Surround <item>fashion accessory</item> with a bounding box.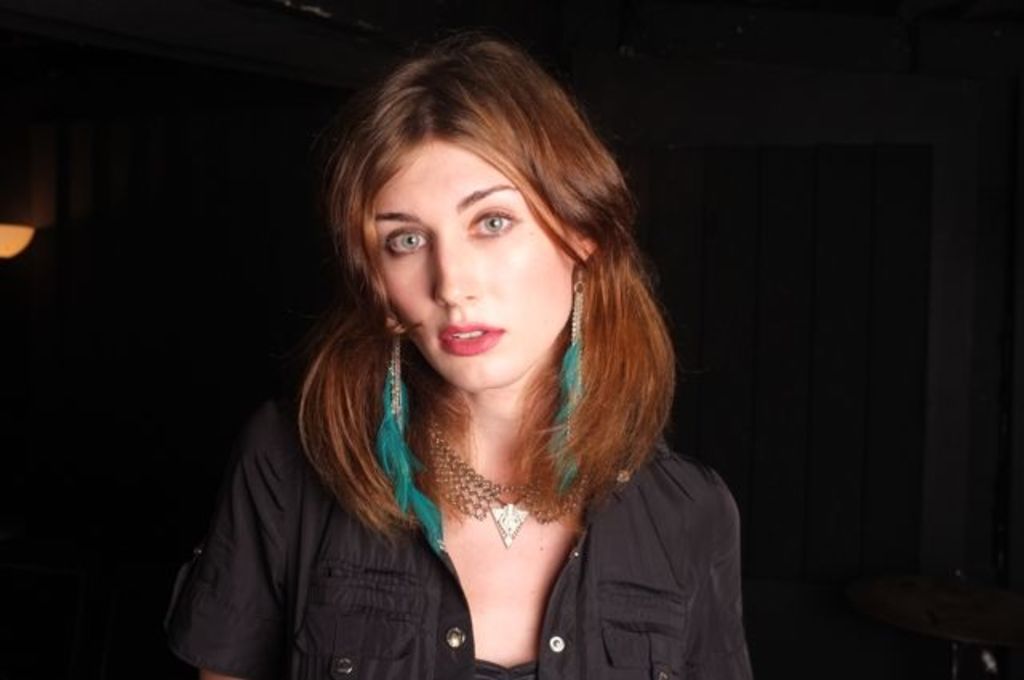
l=374, t=317, r=445, b=558.
